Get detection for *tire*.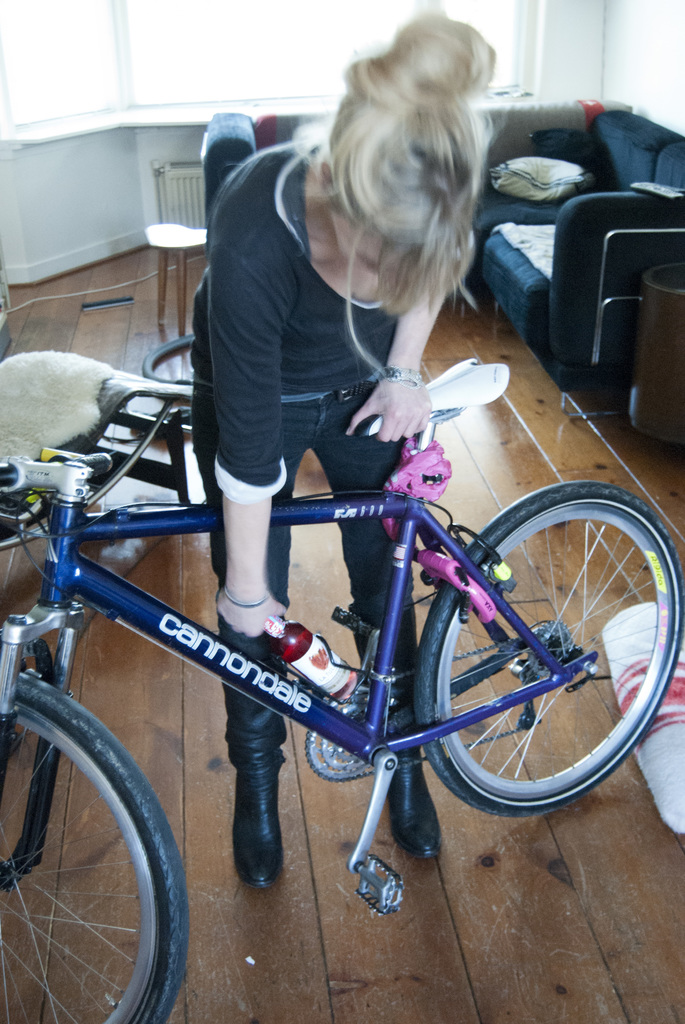
Detection: <box>0,671,185,1023</box>.
